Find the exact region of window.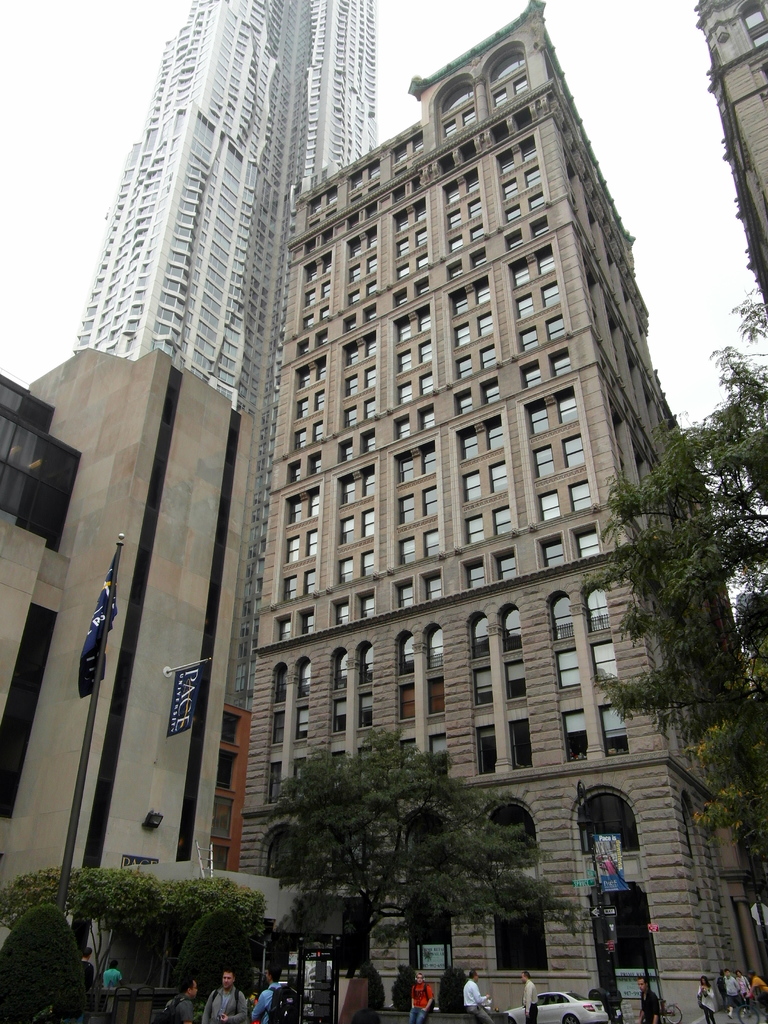
Exact region: l=334, t=602, r=348, b=628.
